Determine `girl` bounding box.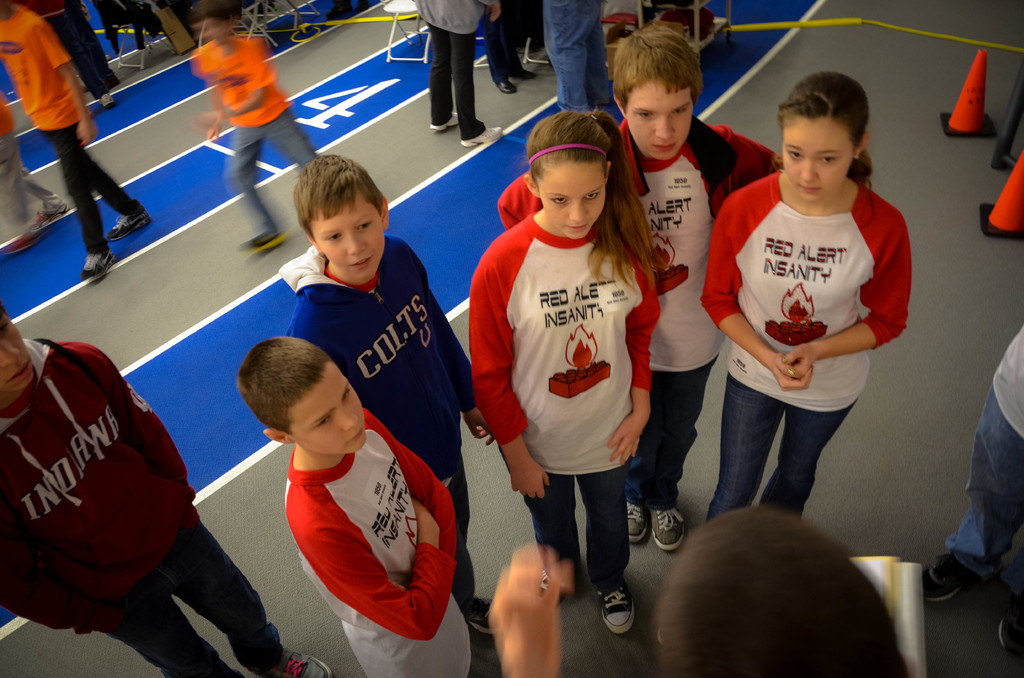
Determined: [left=470, top=114, right=657, bottom=631].
